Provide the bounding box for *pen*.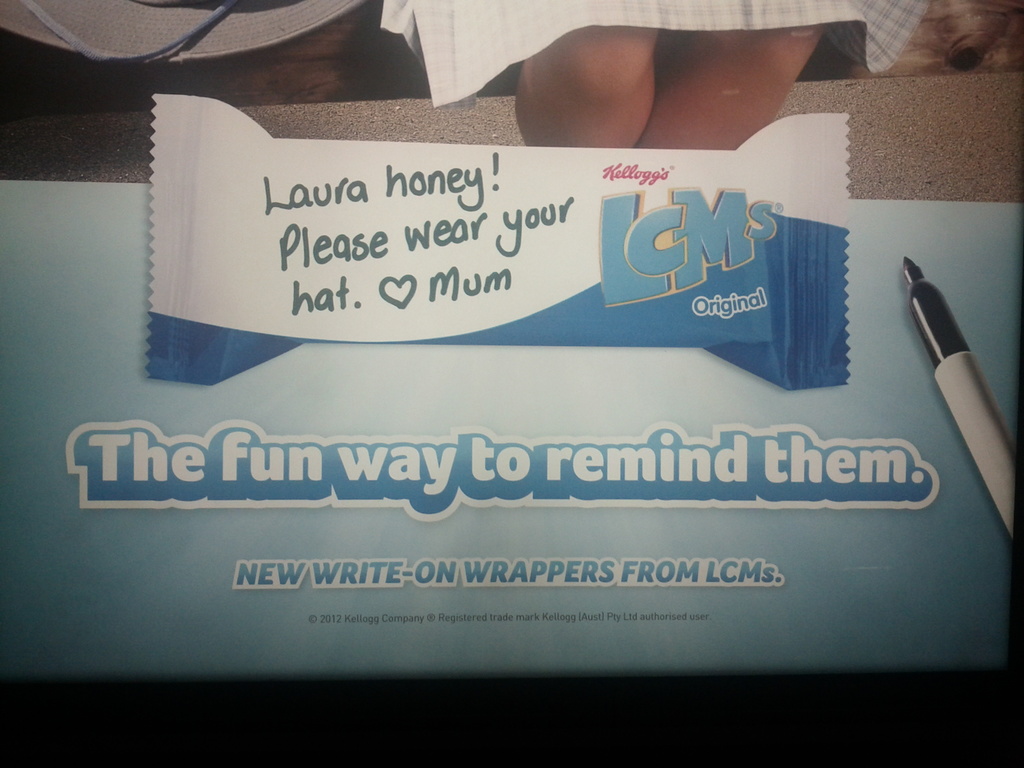
detection(899, 248, 1023, 534).
